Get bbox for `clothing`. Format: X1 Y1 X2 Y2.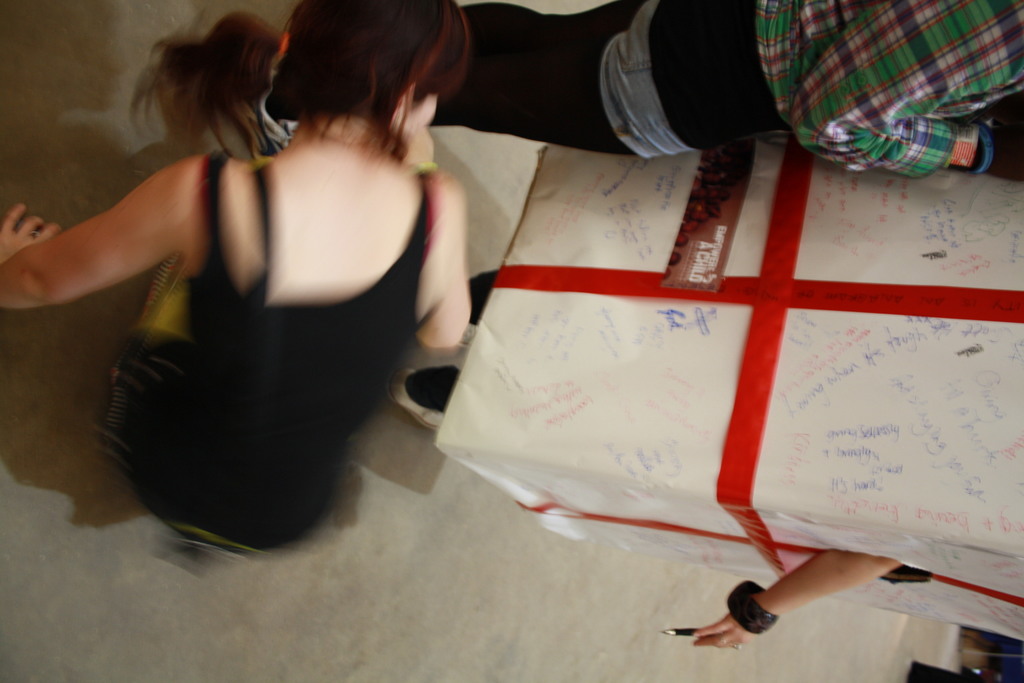
122 158 429 553.
